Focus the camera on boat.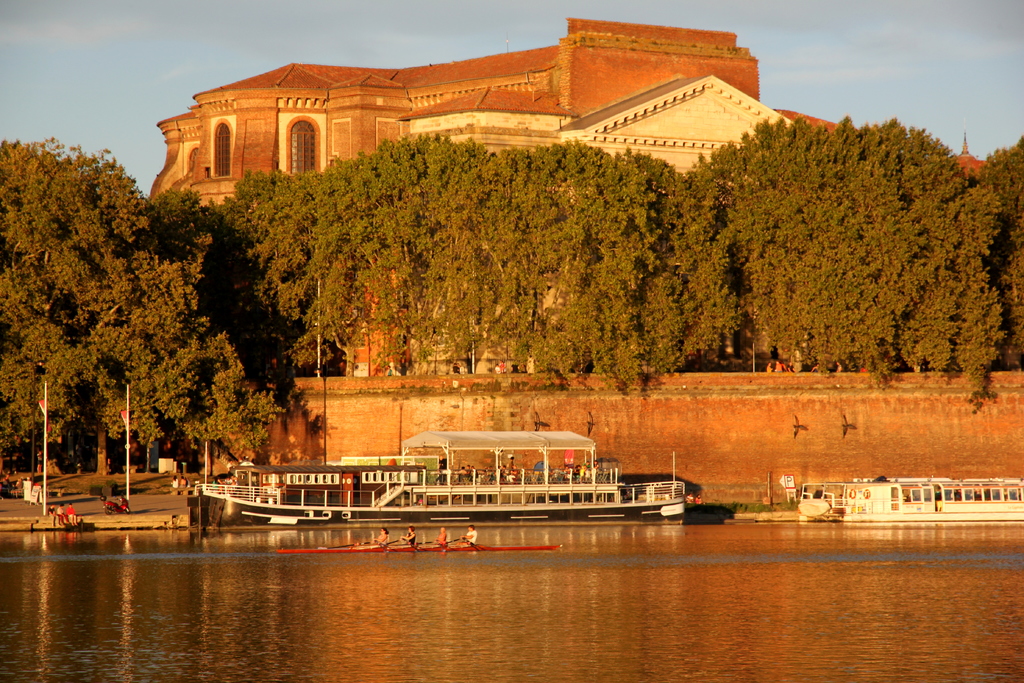
Focus region: [198, 425, 688, 520].
